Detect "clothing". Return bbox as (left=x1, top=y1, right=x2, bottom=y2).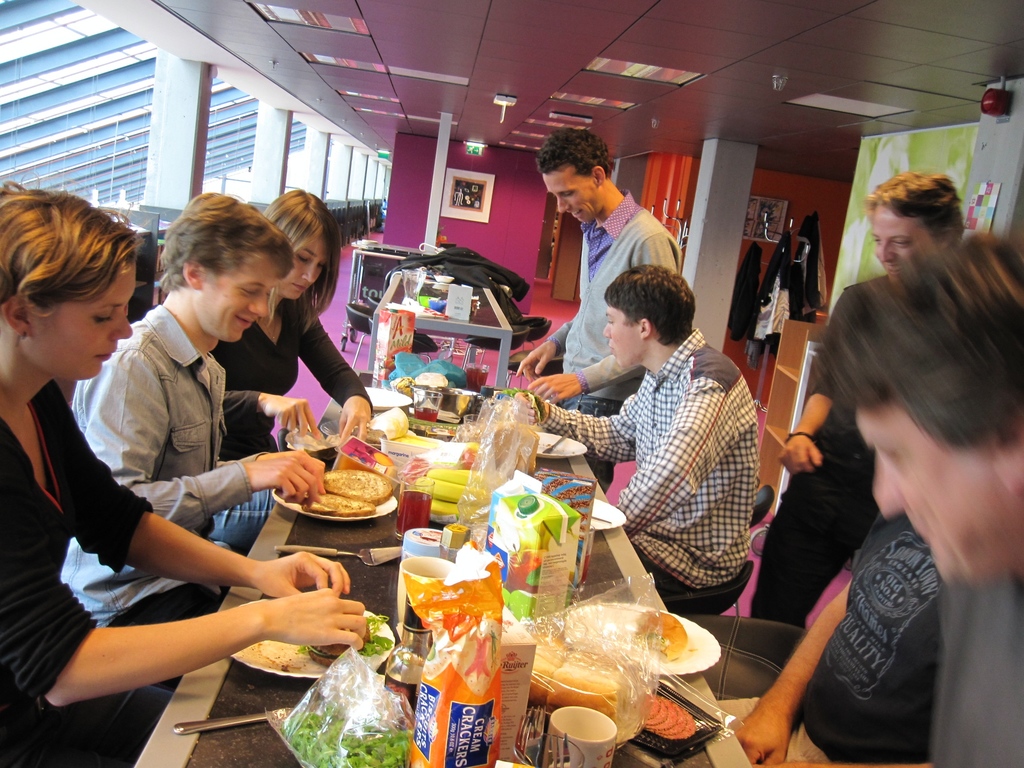
(left=744, top=271, right=886, bottom=627).
